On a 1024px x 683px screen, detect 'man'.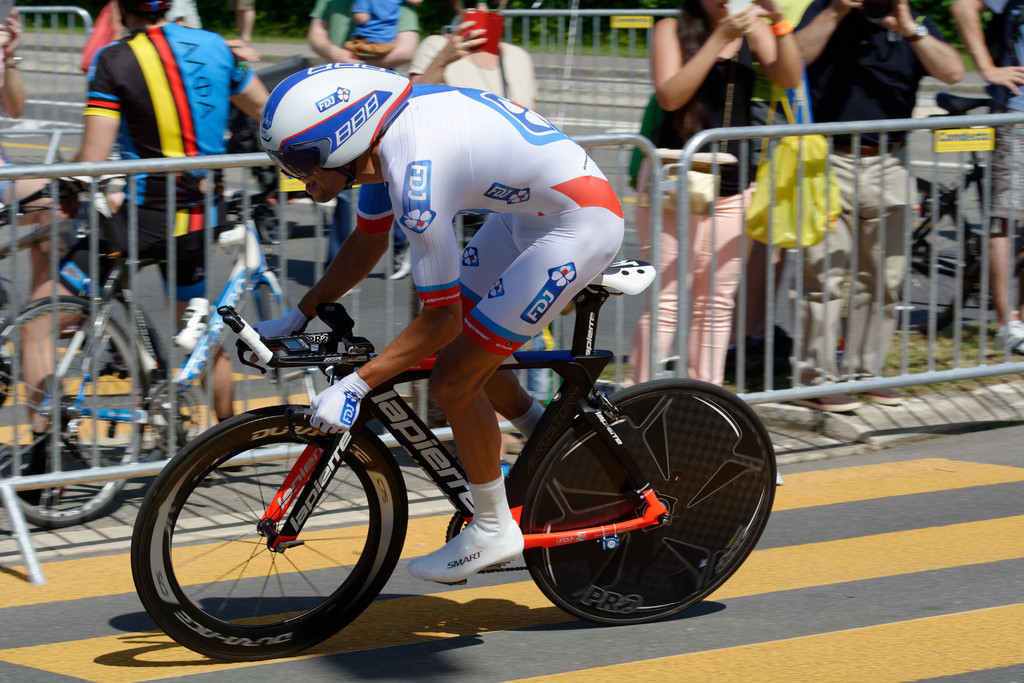
detection(261, 58, 623, 579).
